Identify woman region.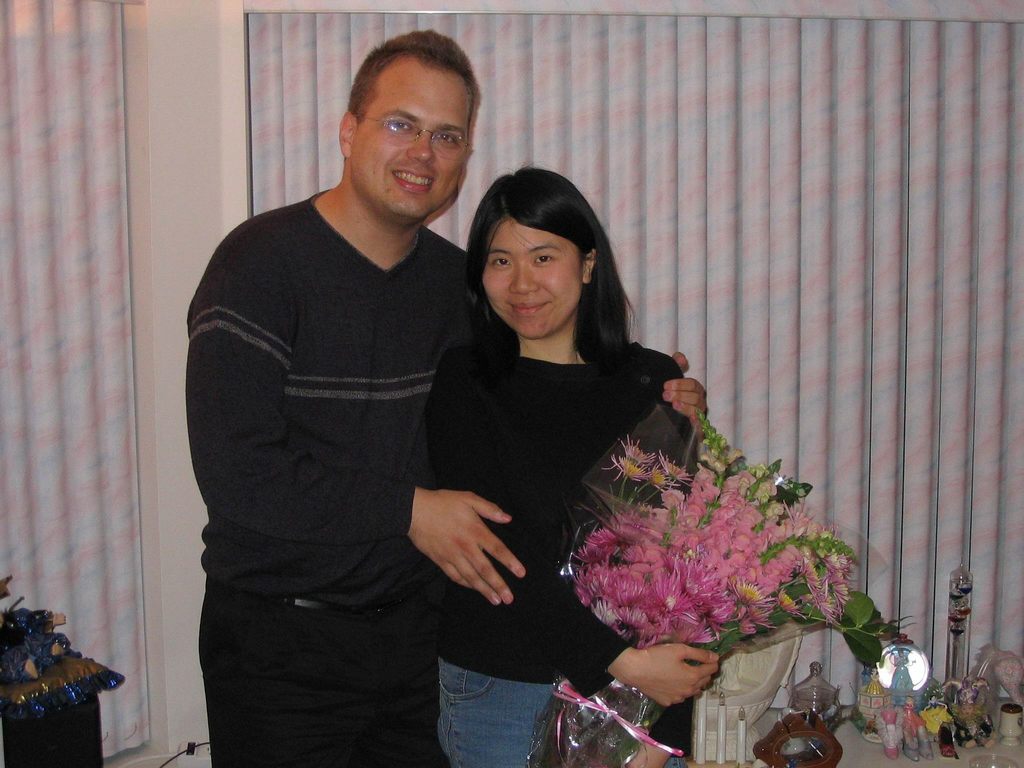
Region: detection(426, 168, 723, 767).
